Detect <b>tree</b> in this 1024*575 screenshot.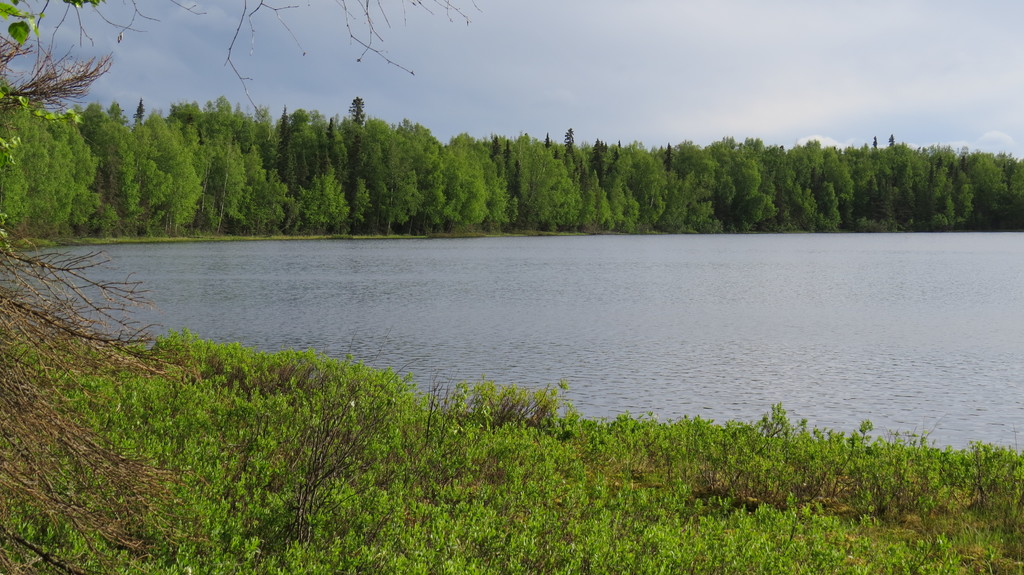
Detection: {"left": 360, "top": 116, "right": 396, "bottom": 153}.
